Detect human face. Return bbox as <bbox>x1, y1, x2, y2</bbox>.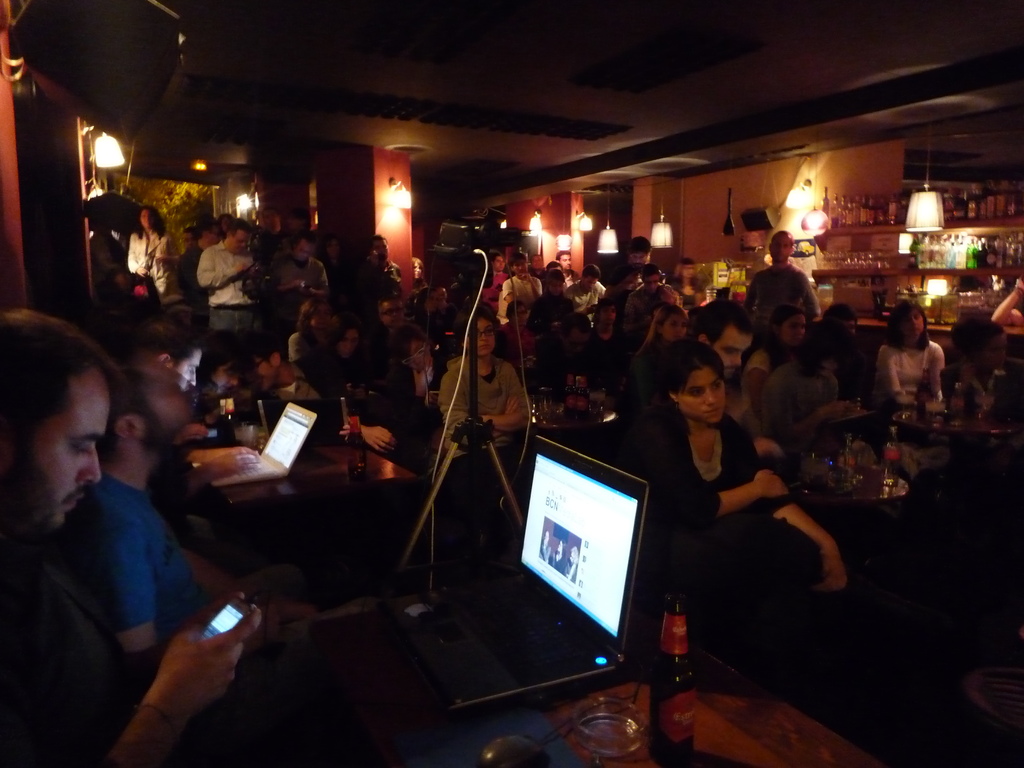
<bbox>709, 326, 753, 375</bbox>.
